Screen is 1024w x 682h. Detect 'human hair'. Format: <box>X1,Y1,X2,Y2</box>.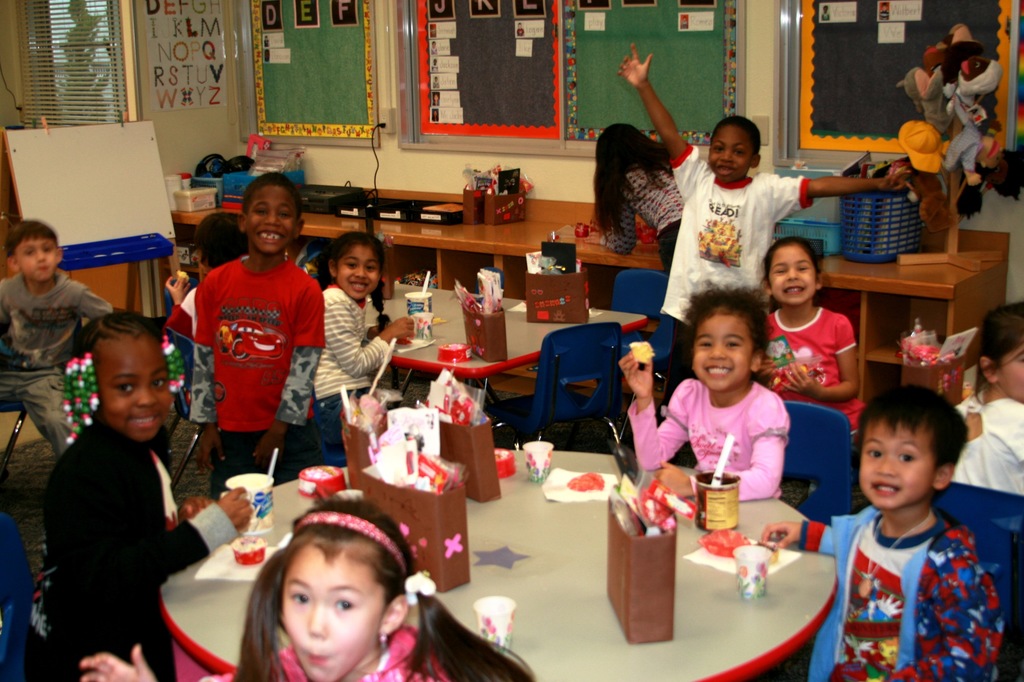
<box>74,305,163,447</box>.
